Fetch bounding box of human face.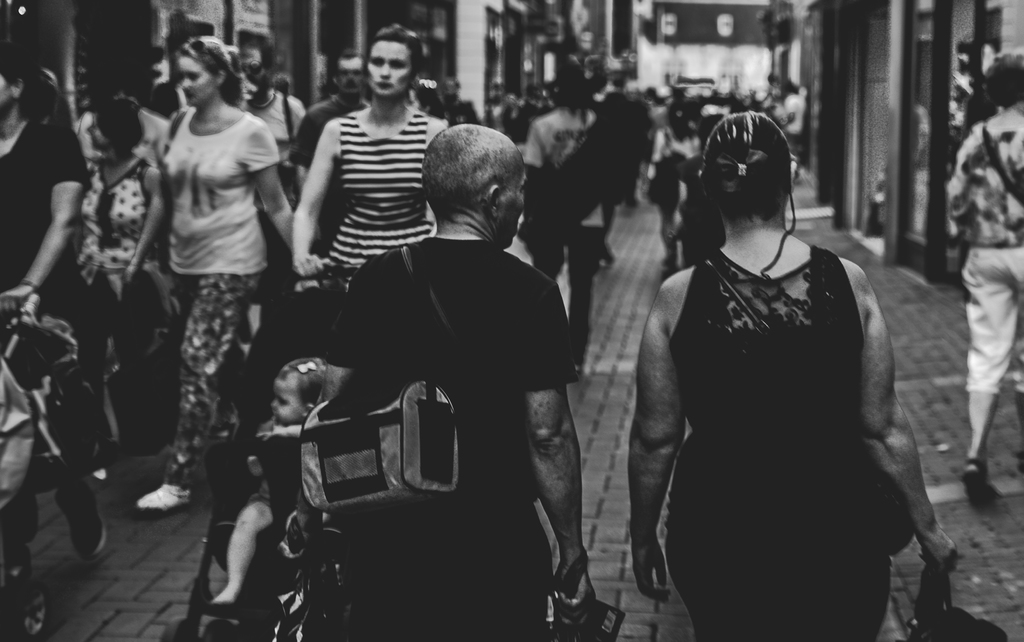
Bbox: region(367, 41, 413, 97).
